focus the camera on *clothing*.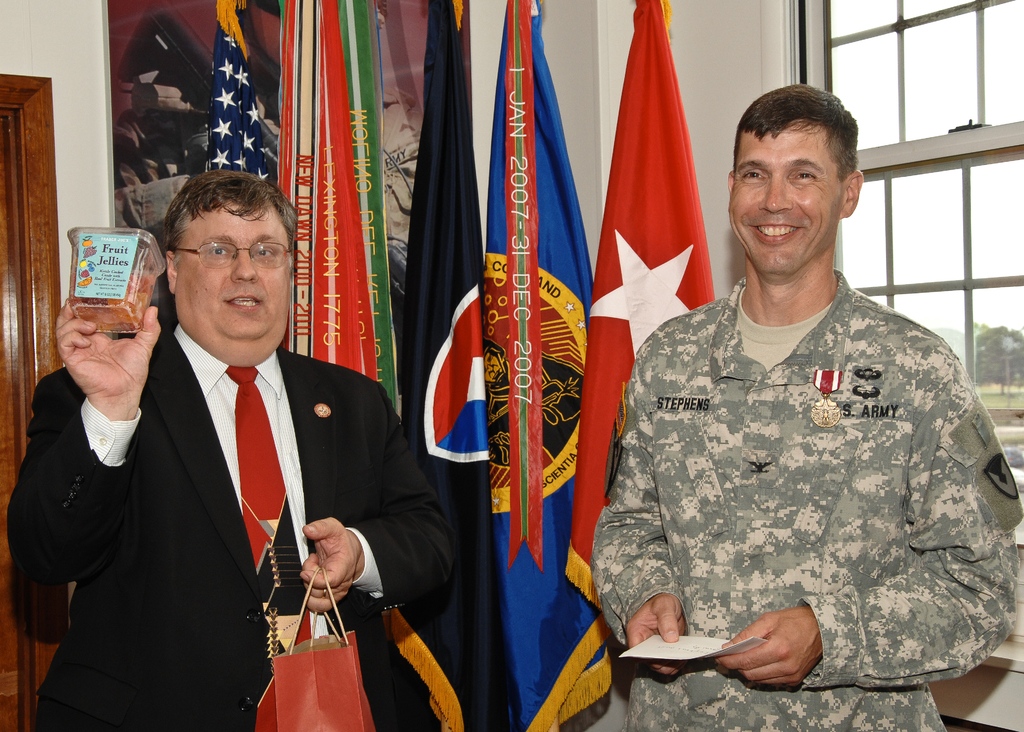
Focus region: left=8, top=324, right=460, bottom=731.
